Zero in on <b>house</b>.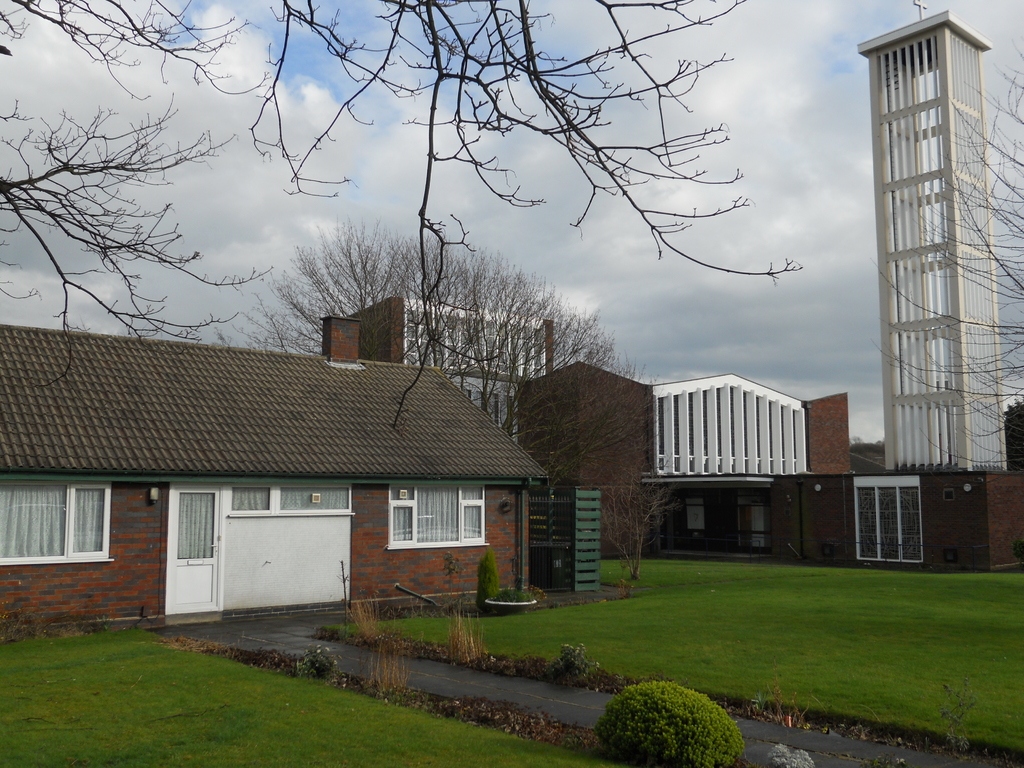
Zeroed in: bbox(803, 7, 1023, 569).
